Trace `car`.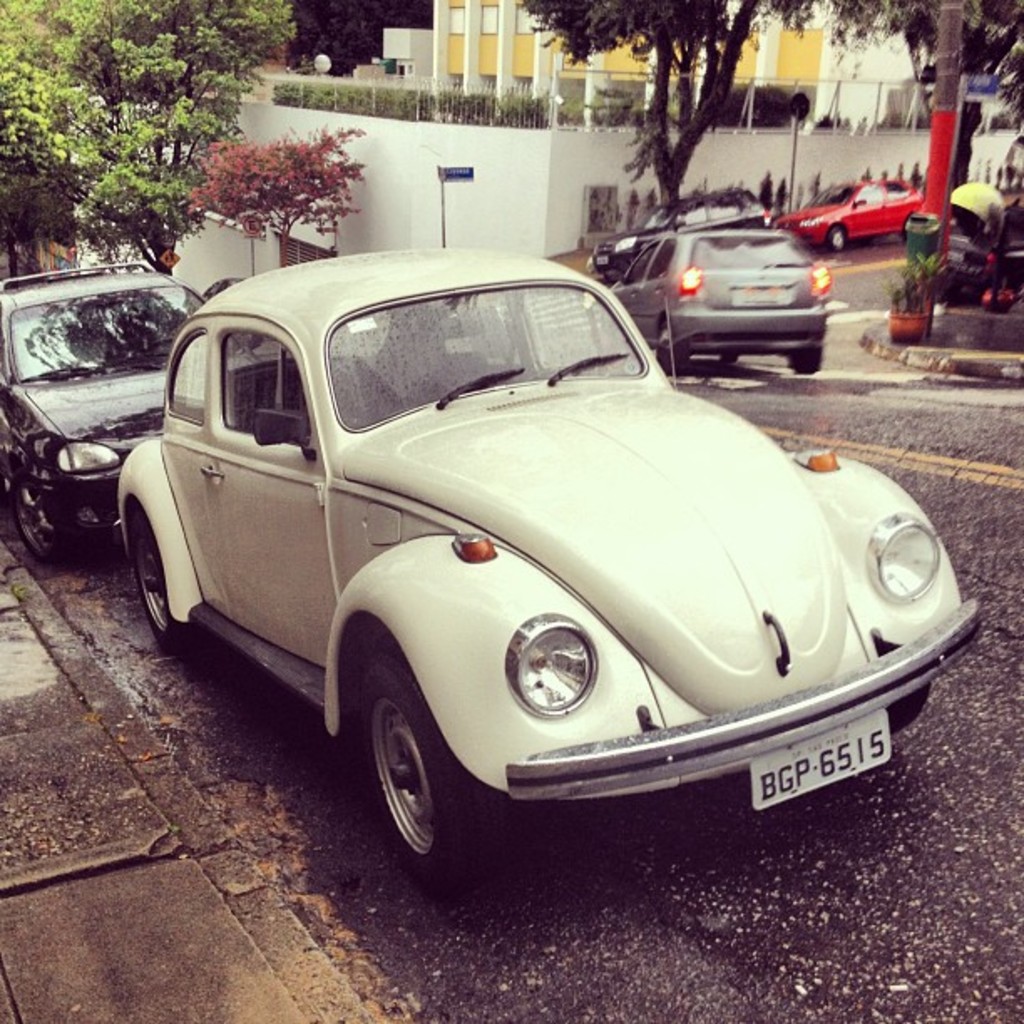
Traced to Rect(199, 278, 258, 341).
